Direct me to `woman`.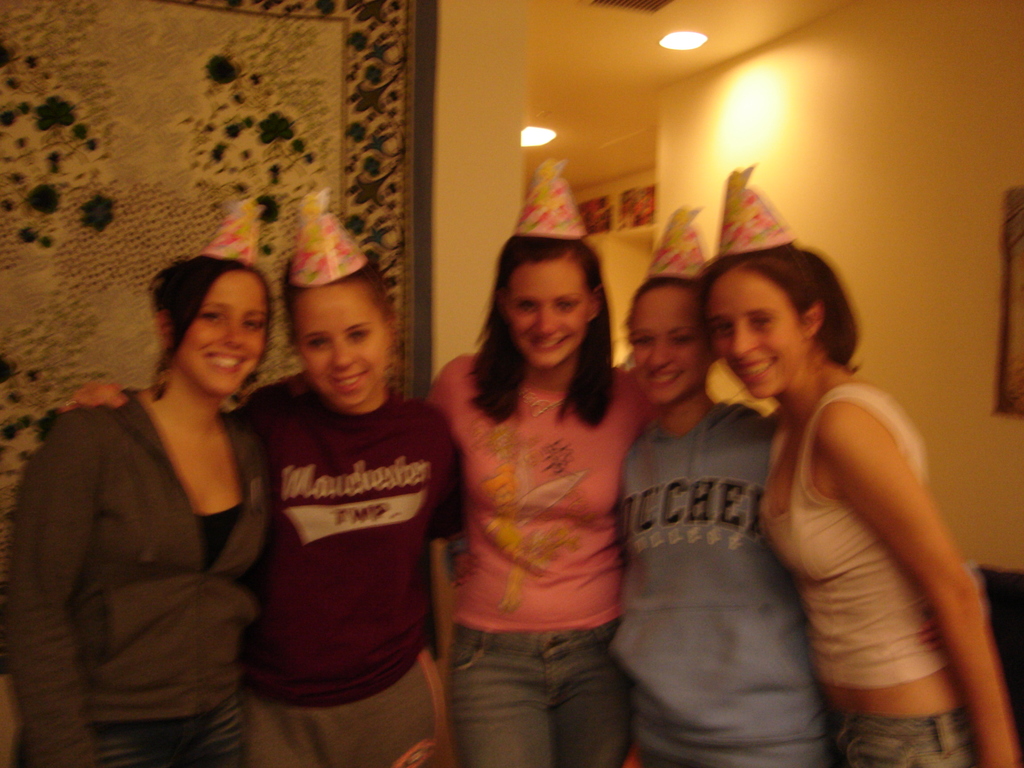
Direction: 72 191 463 767.
